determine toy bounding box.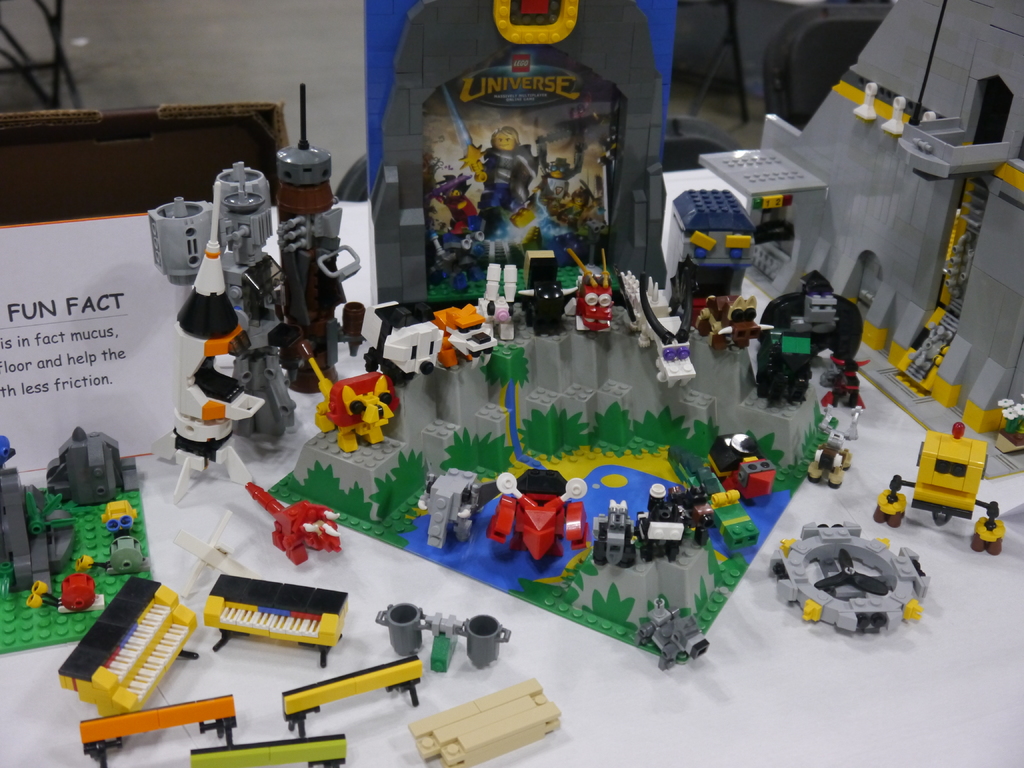
Determined: bbox(282, 83, 369, 389).
